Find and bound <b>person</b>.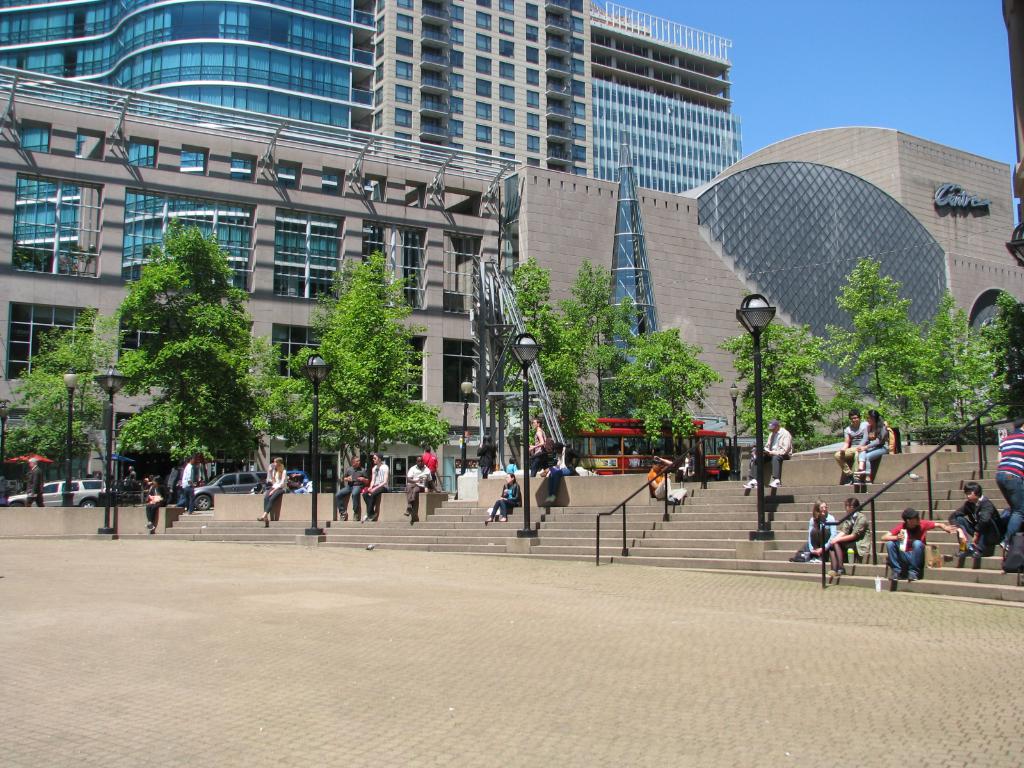
Bound: (884,507,968,581).
